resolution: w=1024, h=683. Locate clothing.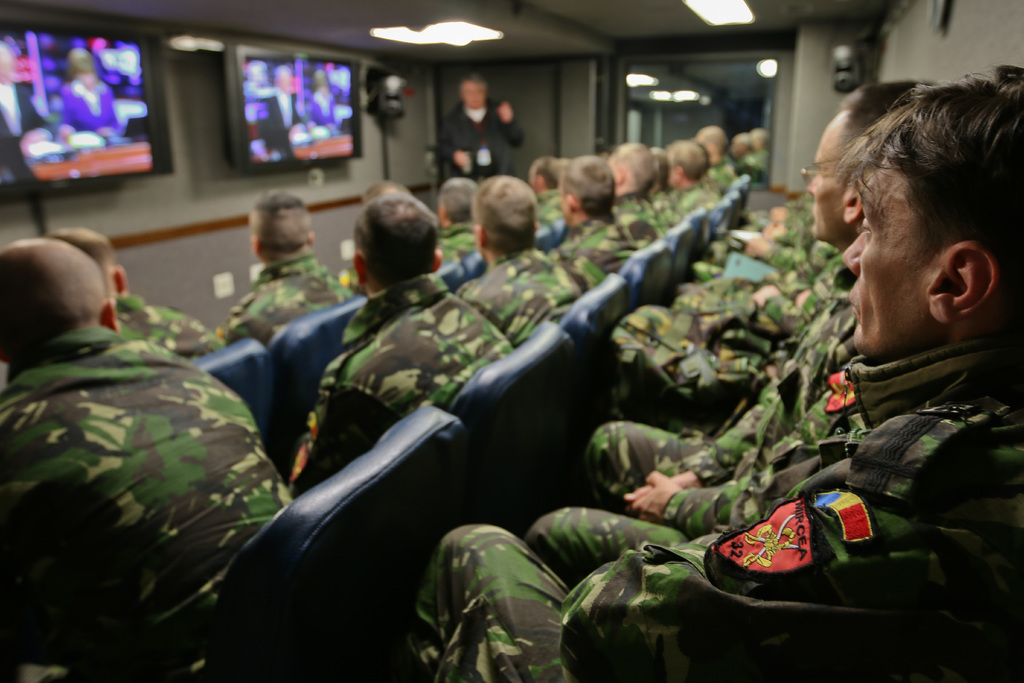
x1=0, y1=327, x2=298, y2=682.
